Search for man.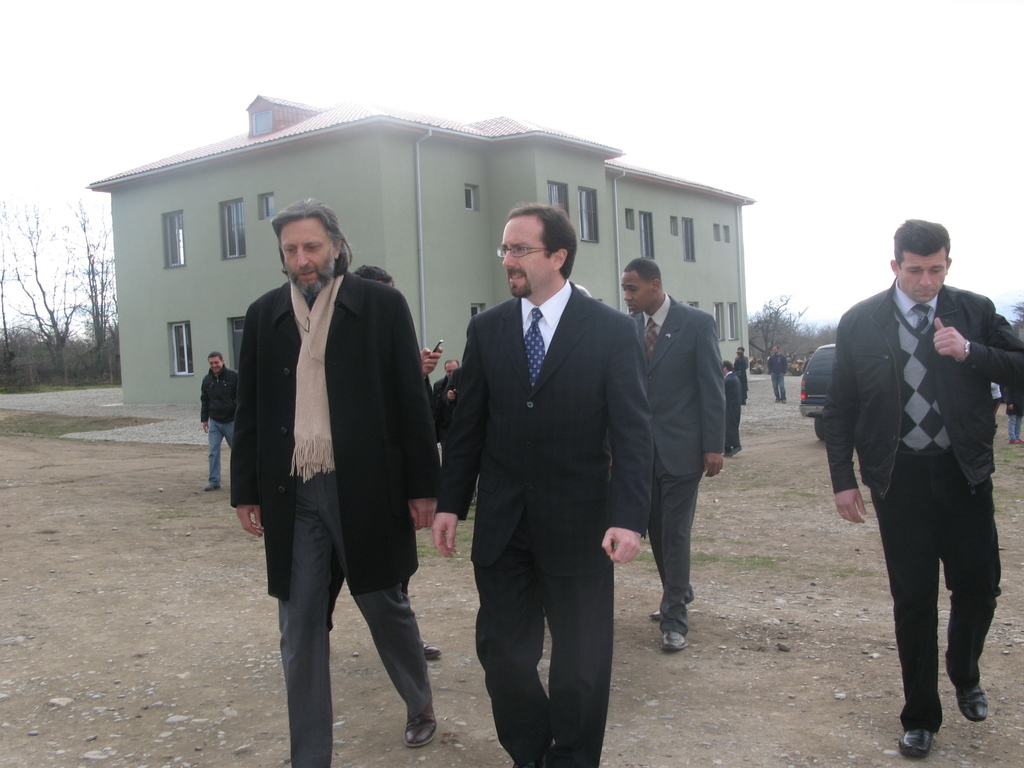
Found at (left=765, top=344, right=786, bottom=404).
